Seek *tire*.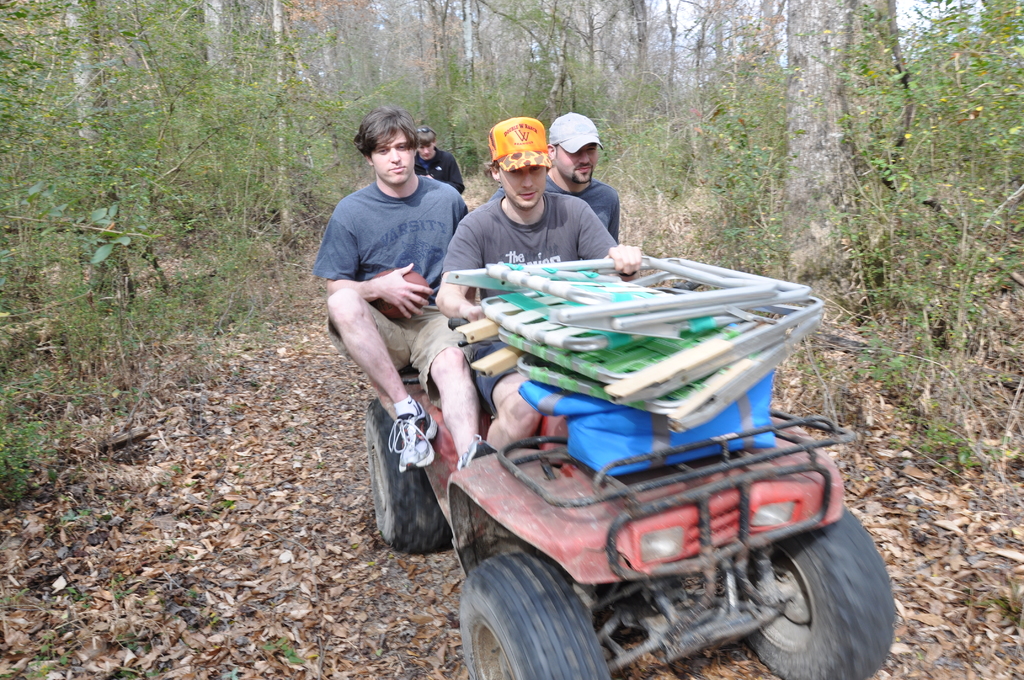
(365, 398, 449, 554).
